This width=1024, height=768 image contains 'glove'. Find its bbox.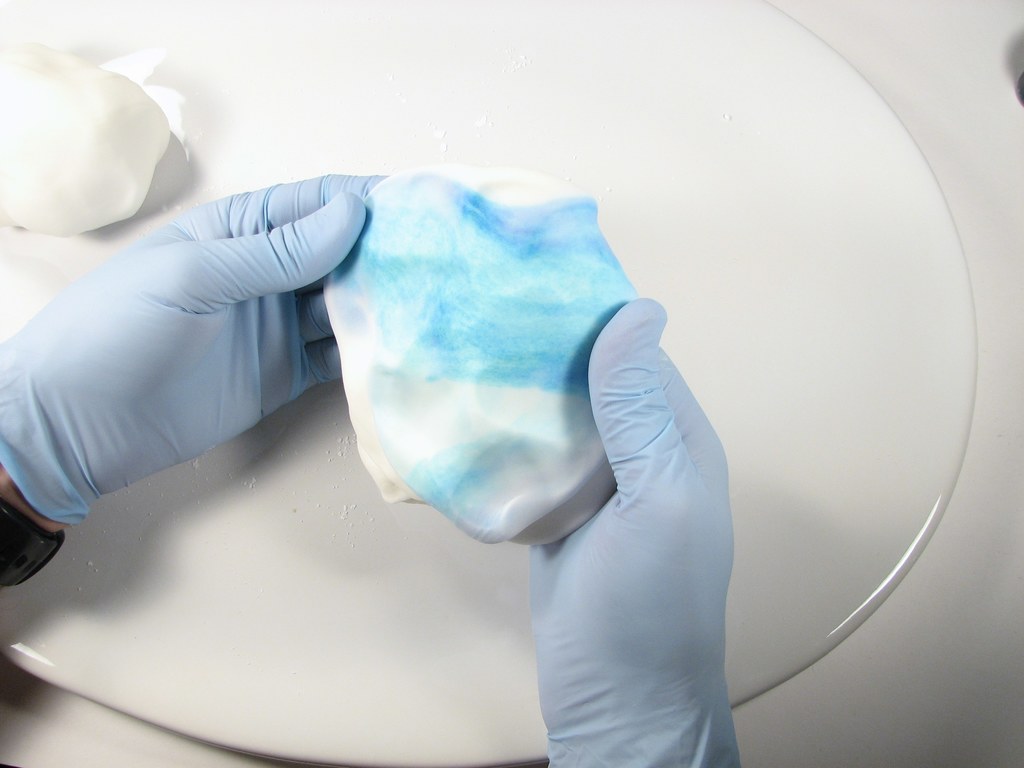
x1=524 y1=294 x2=739 y2=767.
